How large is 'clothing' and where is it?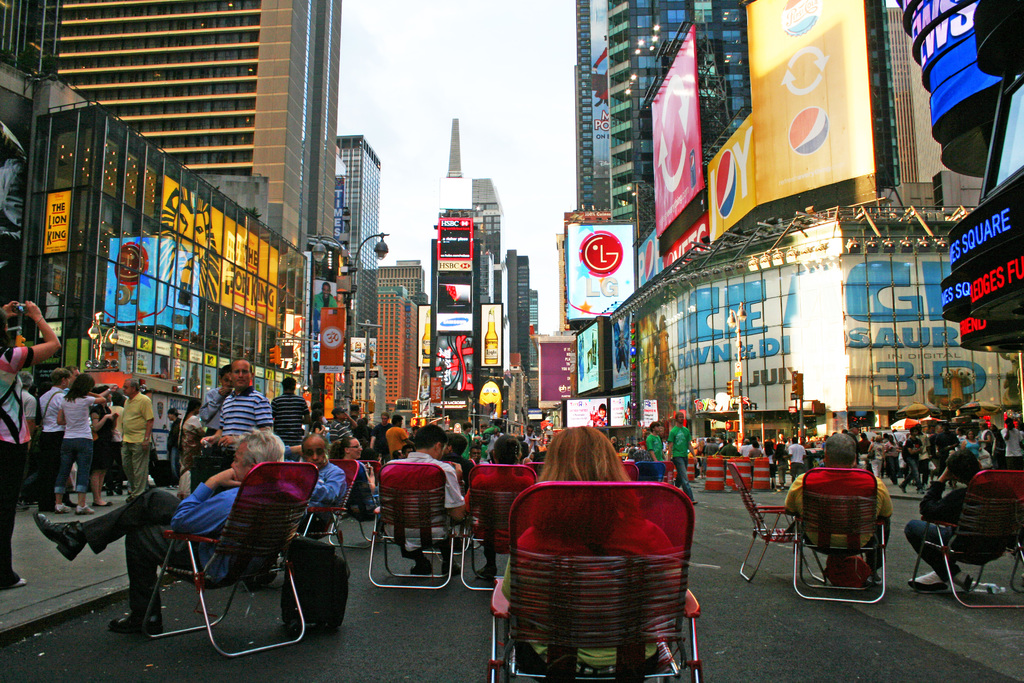
Bounding box: rect(646, 432, 666, 468).
